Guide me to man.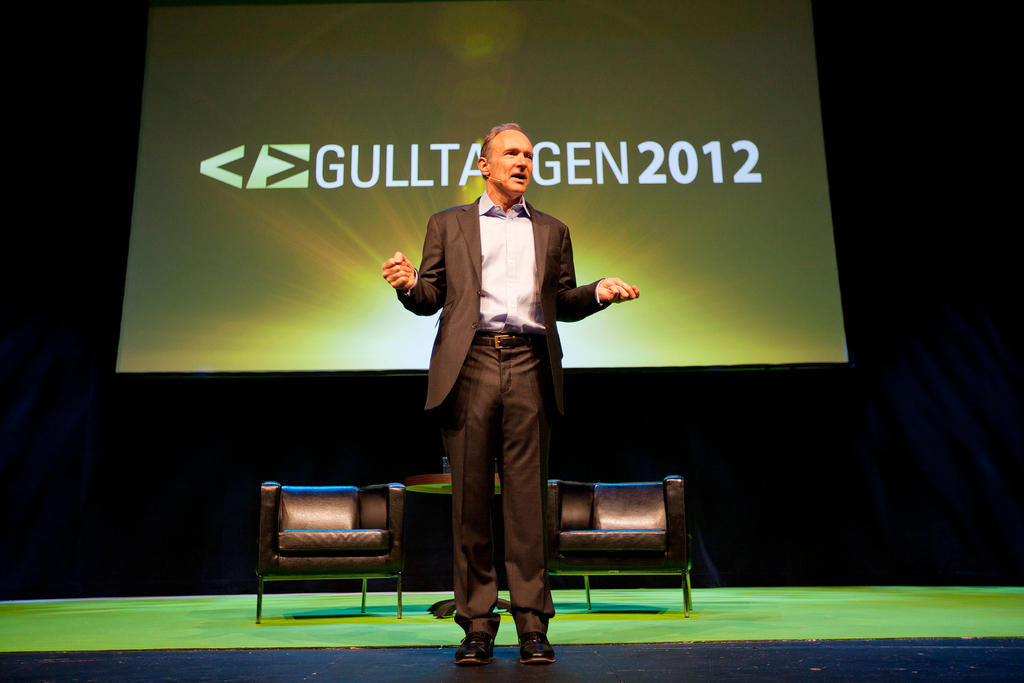
Guidance: BBox(393, 144, 627, 635).
